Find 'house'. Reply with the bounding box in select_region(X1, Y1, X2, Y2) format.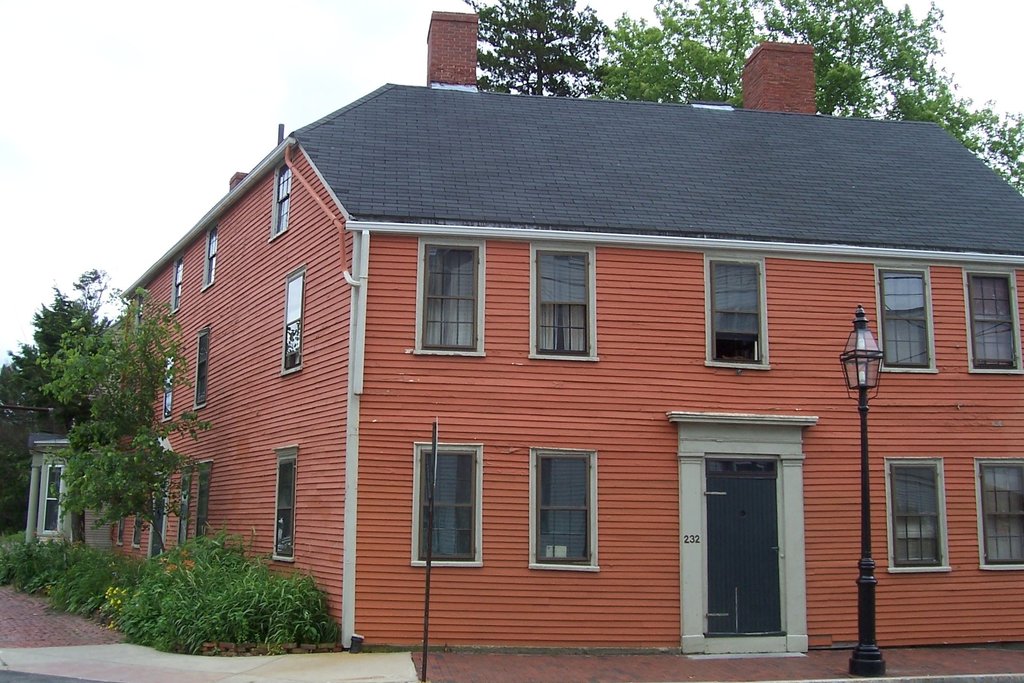
select_region(132, 46, 973, 679).
